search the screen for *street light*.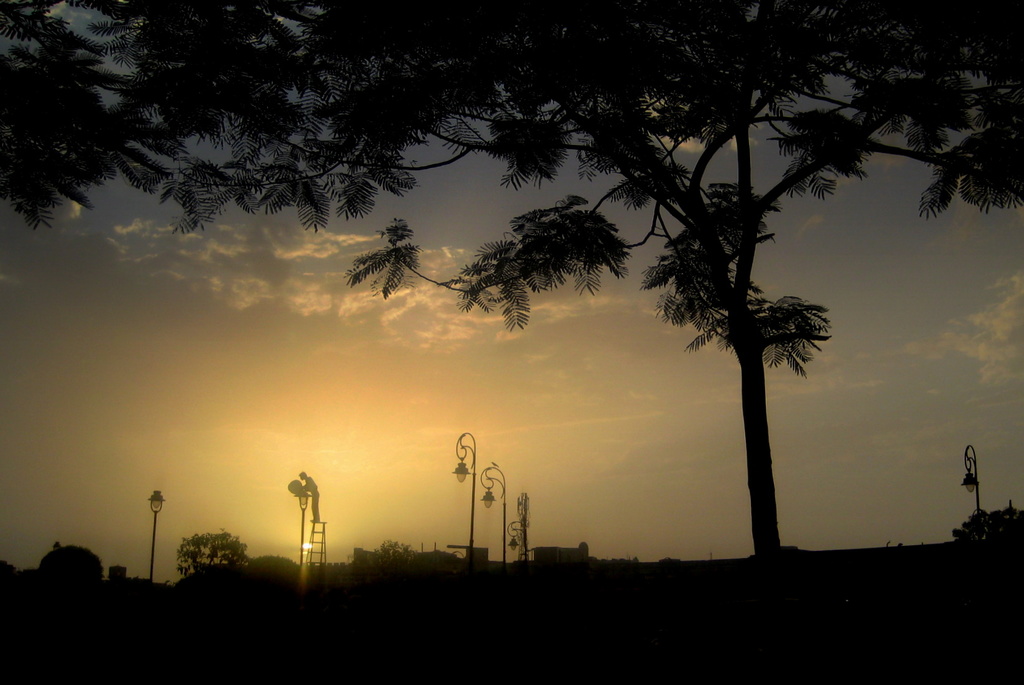
Found at [447,433,479,549].
